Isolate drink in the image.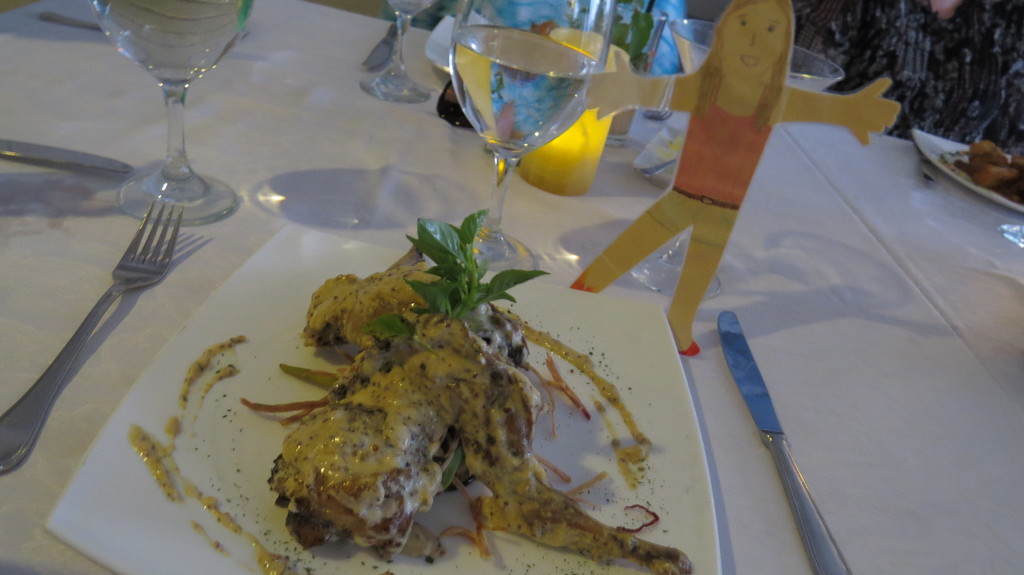
Isolated region: 451:24:602:157.
